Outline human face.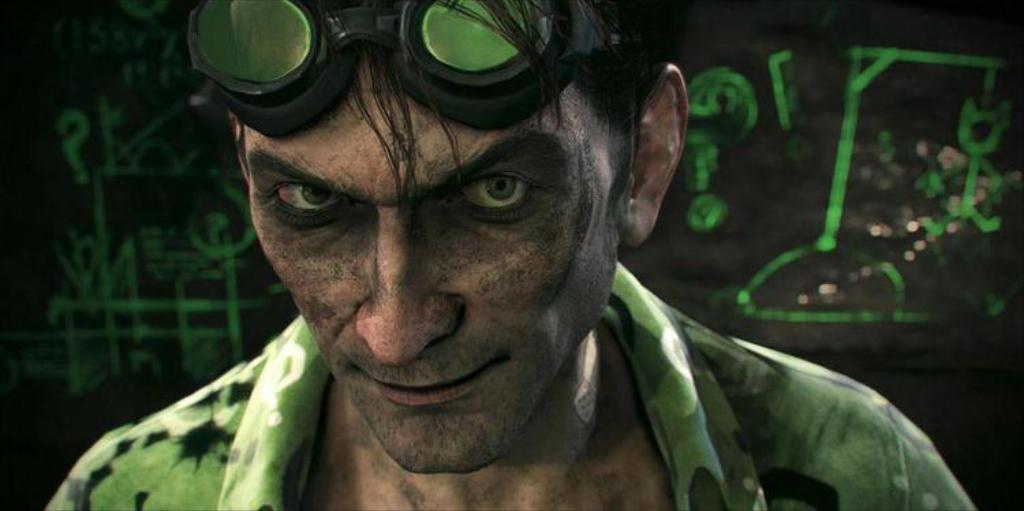
Outline: bbox=(244, 66, 629, 477).
